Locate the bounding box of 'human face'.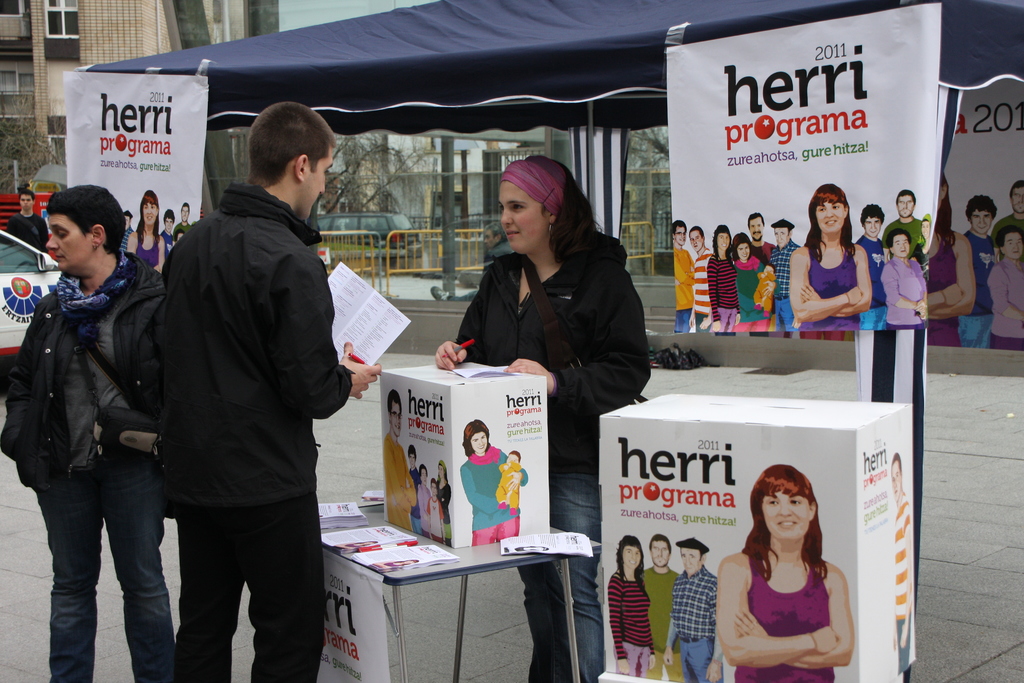
Bounding box: x1=390 y1=404 x2=404 y2=440.
